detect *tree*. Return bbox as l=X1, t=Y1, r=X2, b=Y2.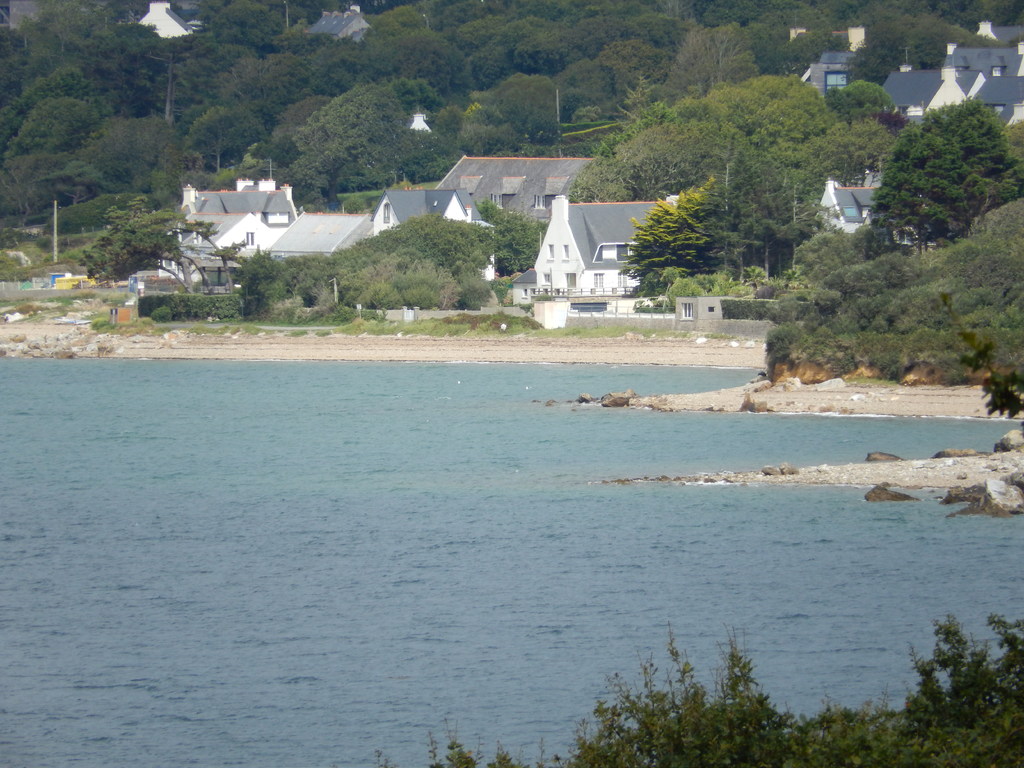
l=764, t=27, r=844, b=72.
